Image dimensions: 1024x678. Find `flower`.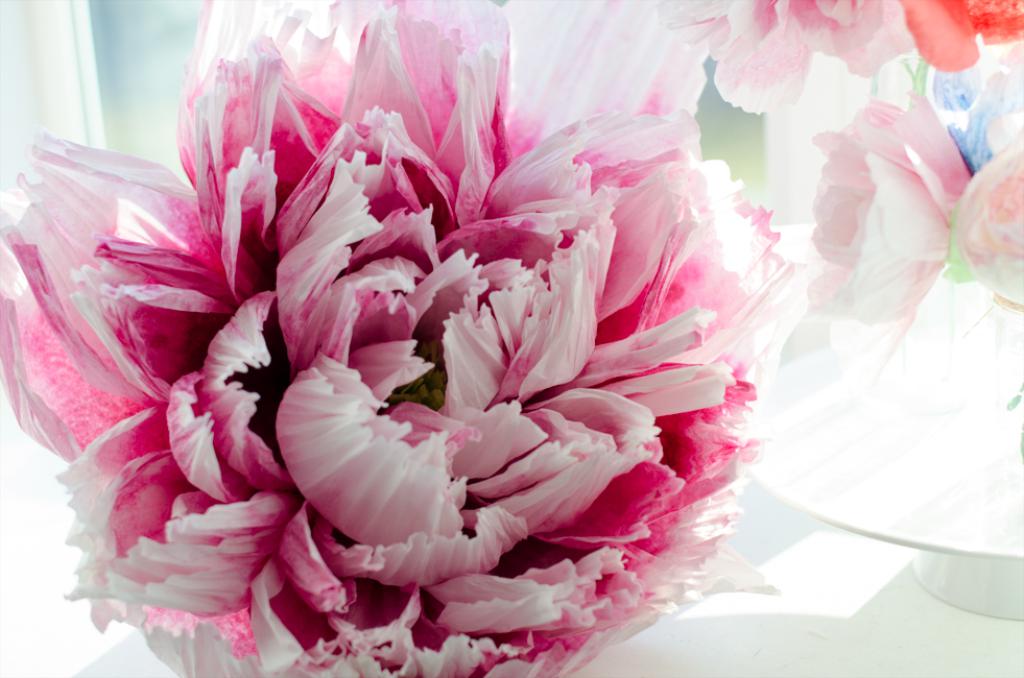
l=70, t=39, r=806, b=677.
